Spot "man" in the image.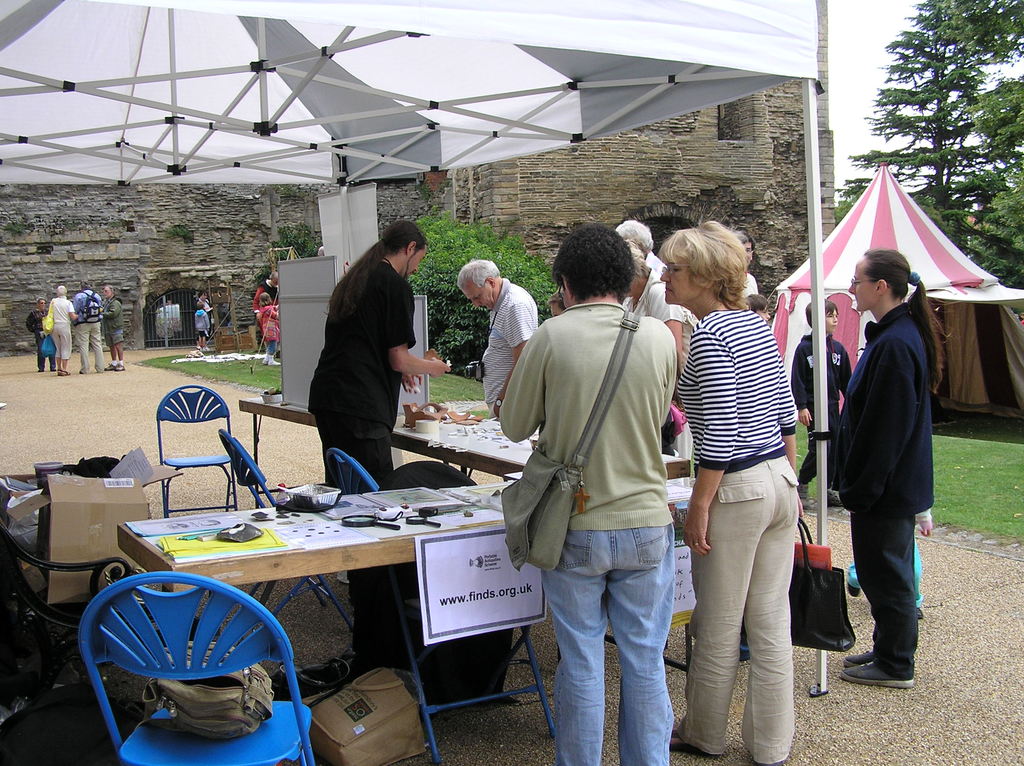
"man" found at rect(298, 218, 447, 622).
